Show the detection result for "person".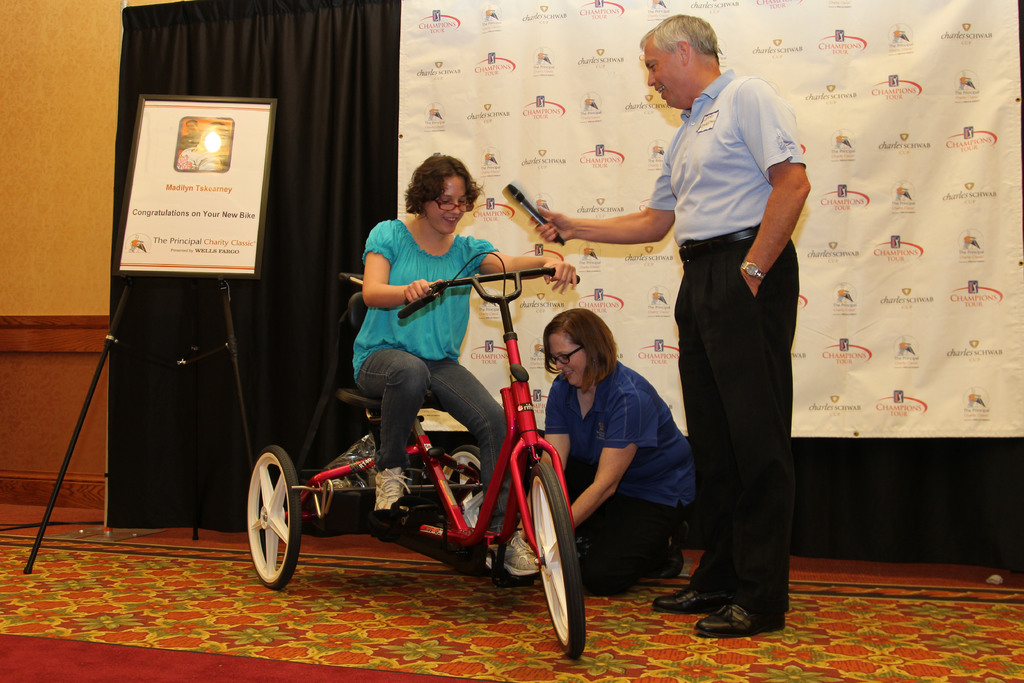
285:183:565:600.
